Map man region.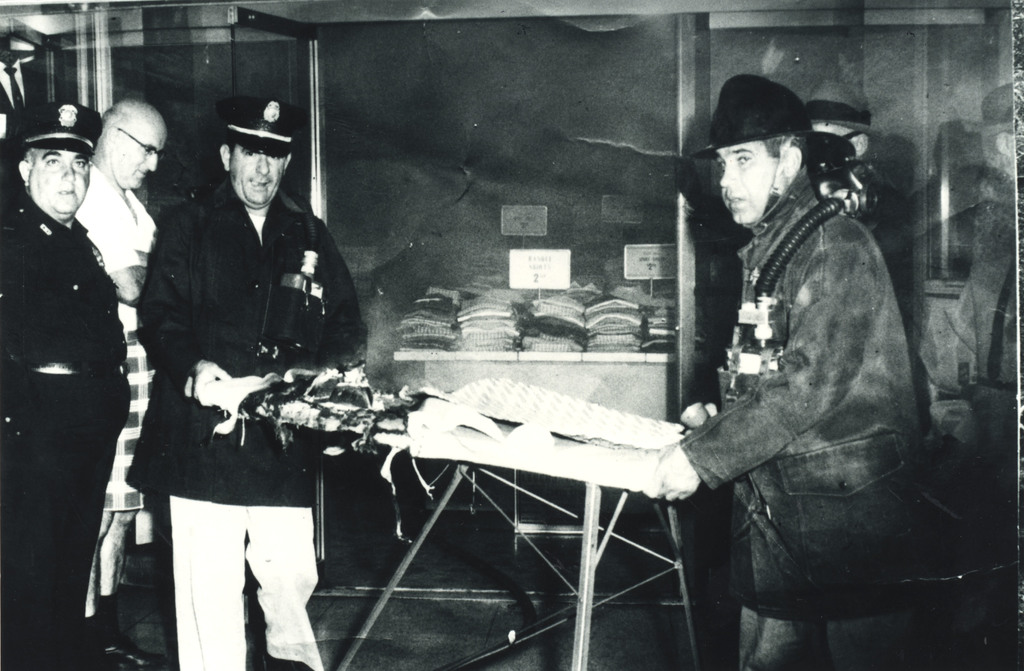
Mapped to 76, 94, 158, 670.
